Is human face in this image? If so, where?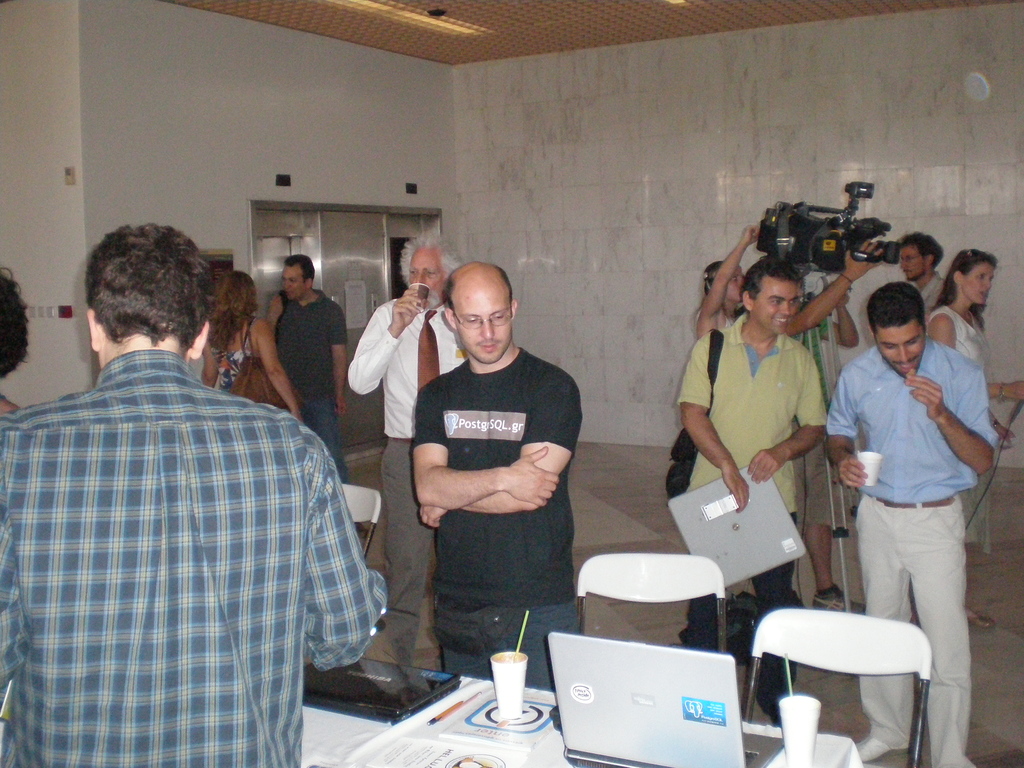
Yes, at [756, 281, 798, 335].
